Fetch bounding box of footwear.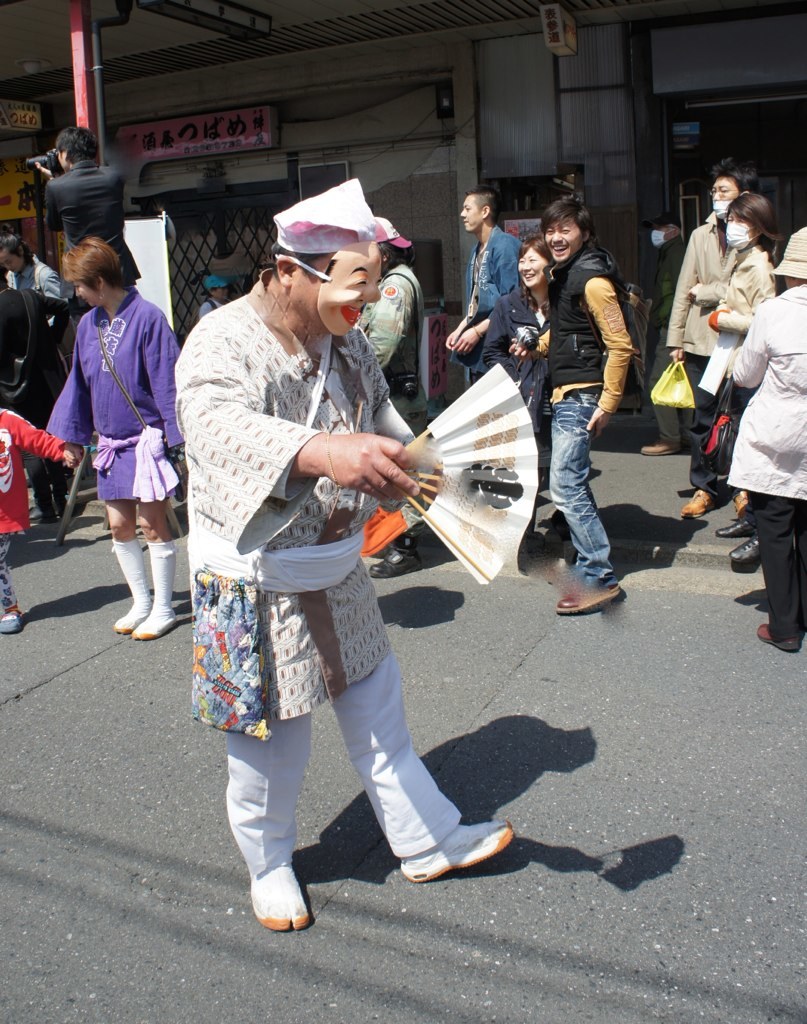
Bbox: box(401, 824, 513, 884).
